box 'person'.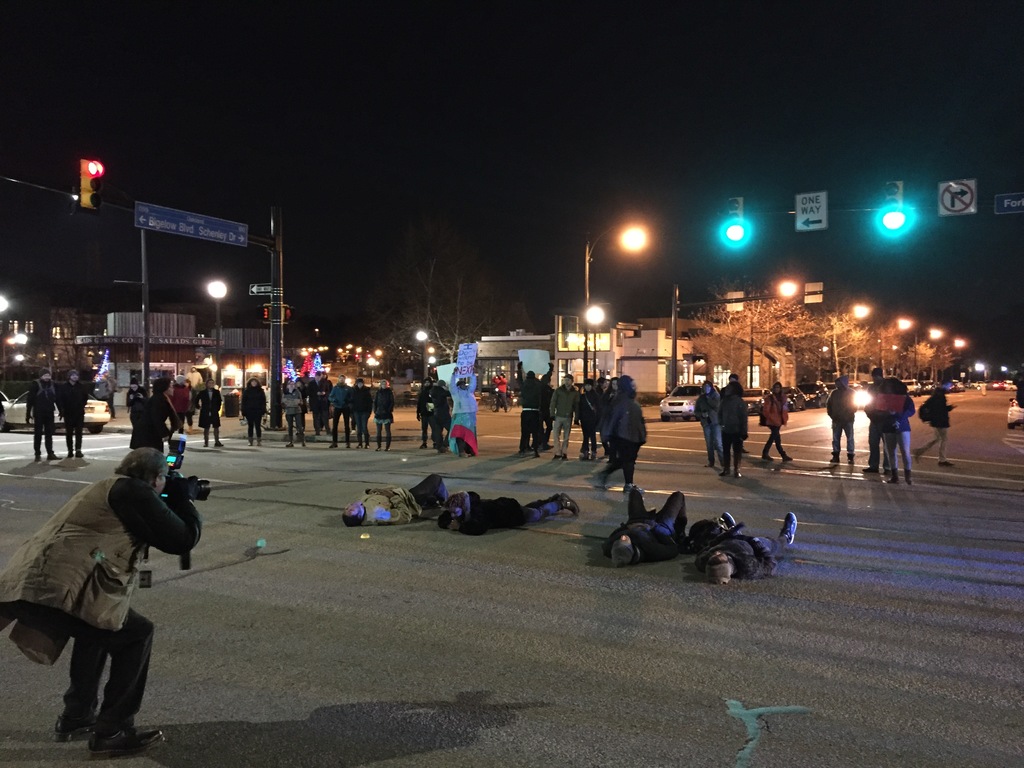
(x1=761, y1=381, x2=794, y2=461).
